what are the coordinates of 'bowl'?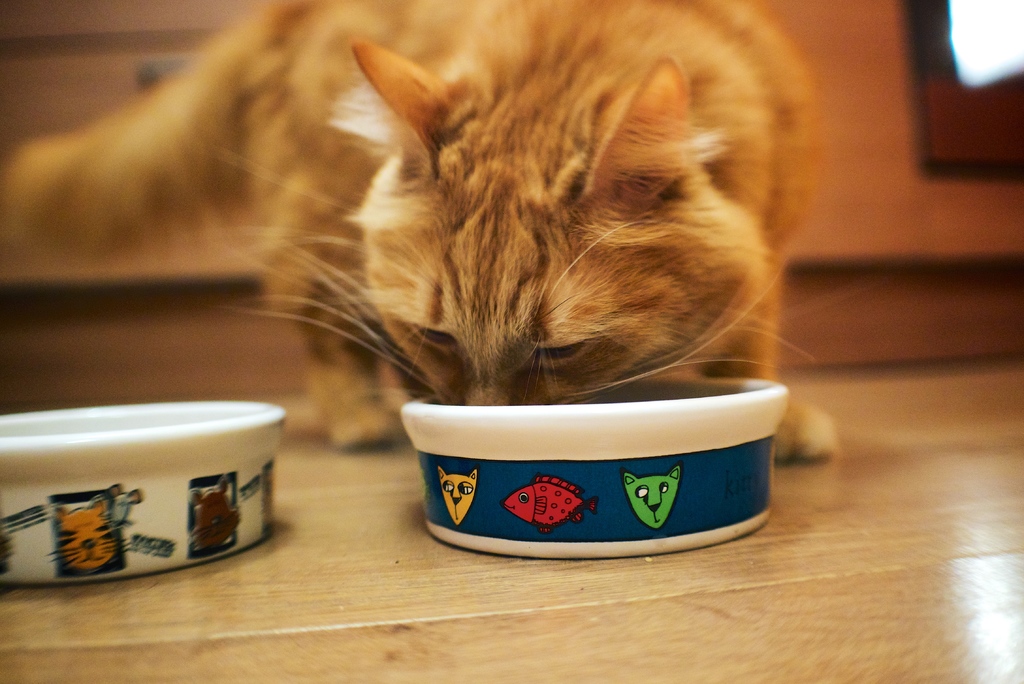
{"left": 0, "top": 402, "right": 276, "bottom": 578}.
